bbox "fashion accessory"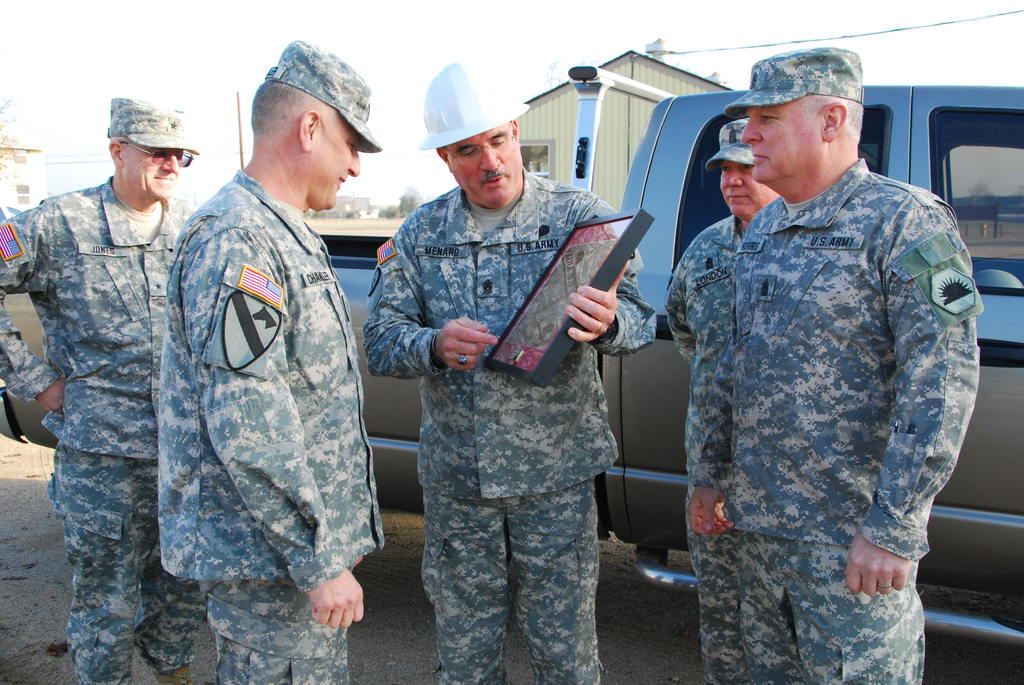
[444, 120, 515, 164]
